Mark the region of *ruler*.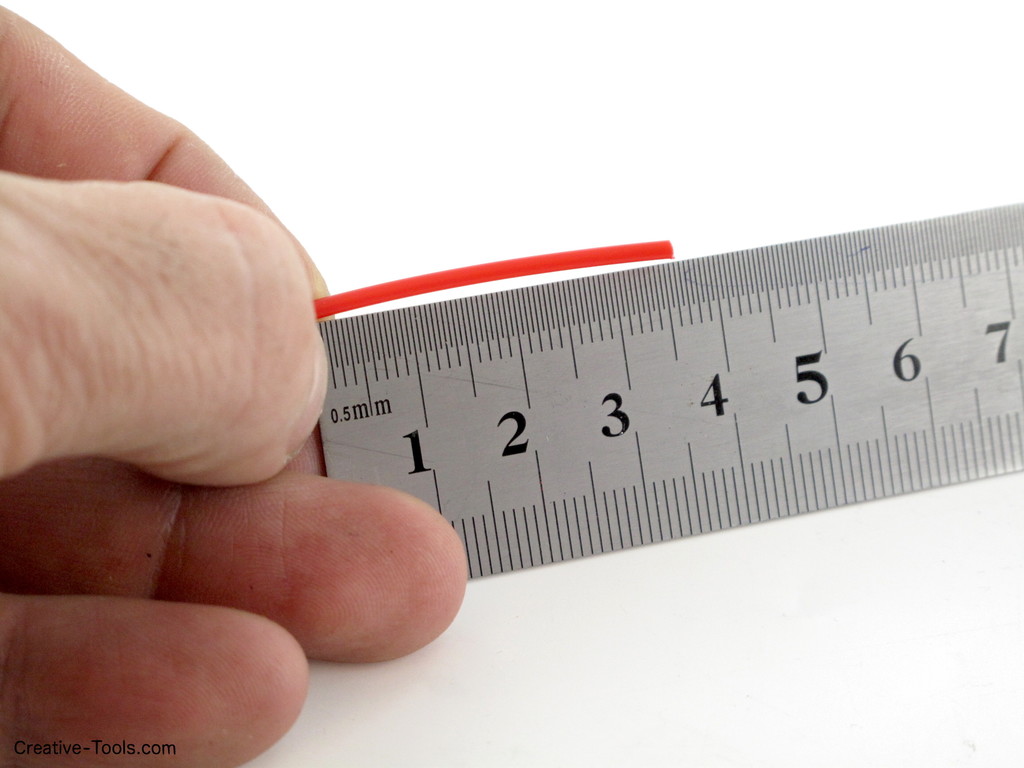
Region: locate(319, 196, 1023, 577).
